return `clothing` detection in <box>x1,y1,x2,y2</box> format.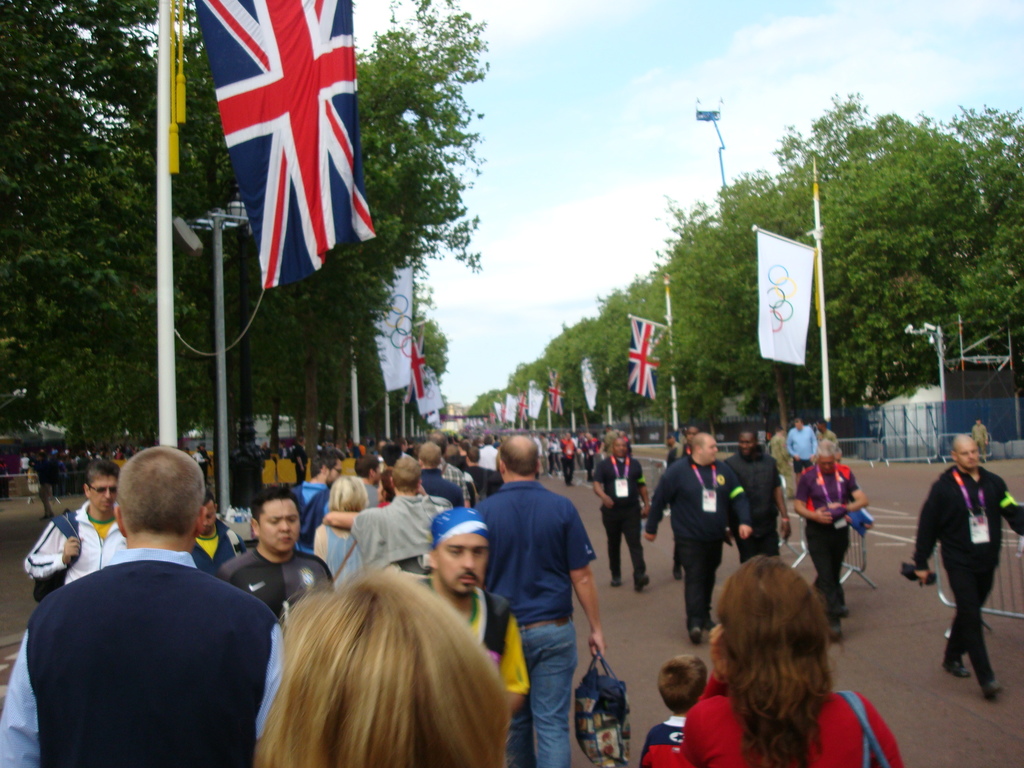
<box>794,463,858,627</box>.
